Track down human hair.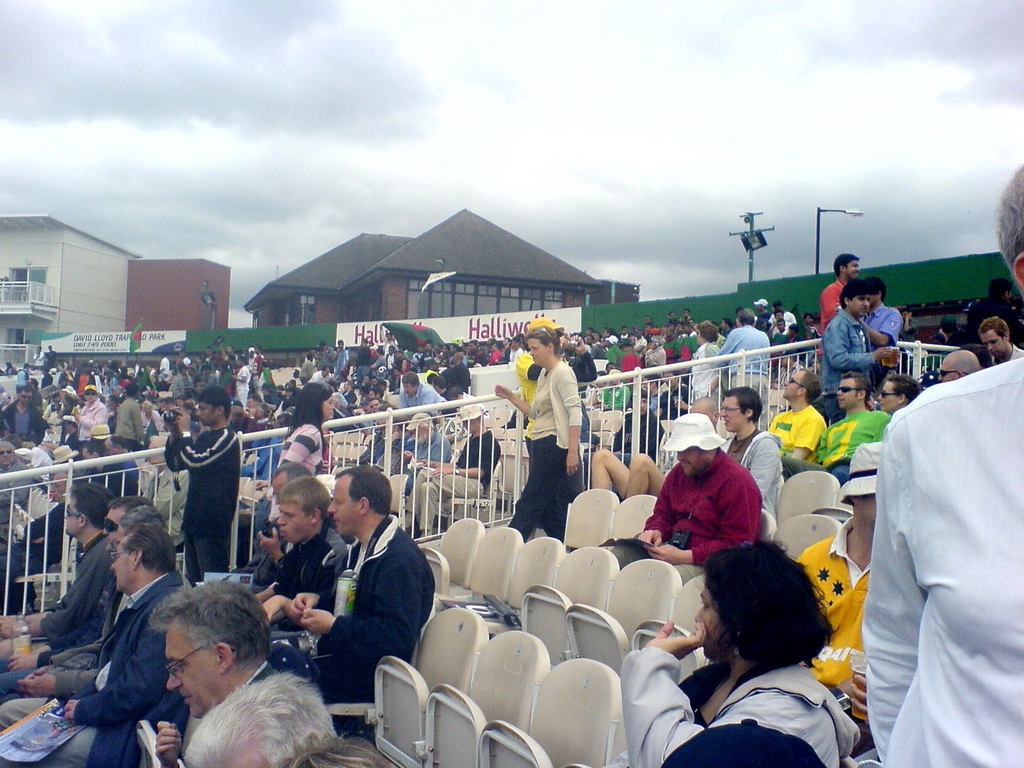
Tracked to [147,581,273,669].
